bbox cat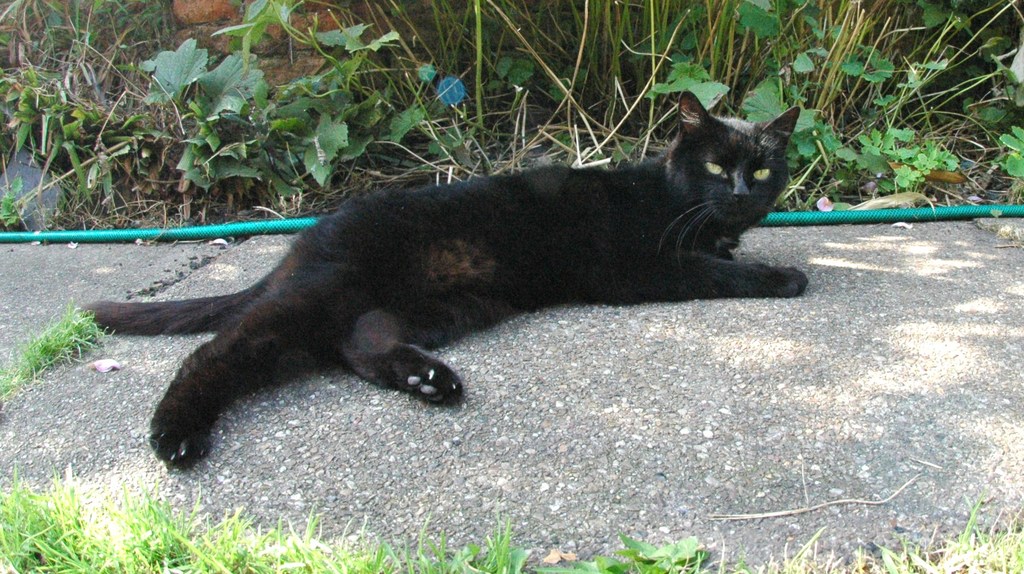
detection(79, 87, 805, 472)
